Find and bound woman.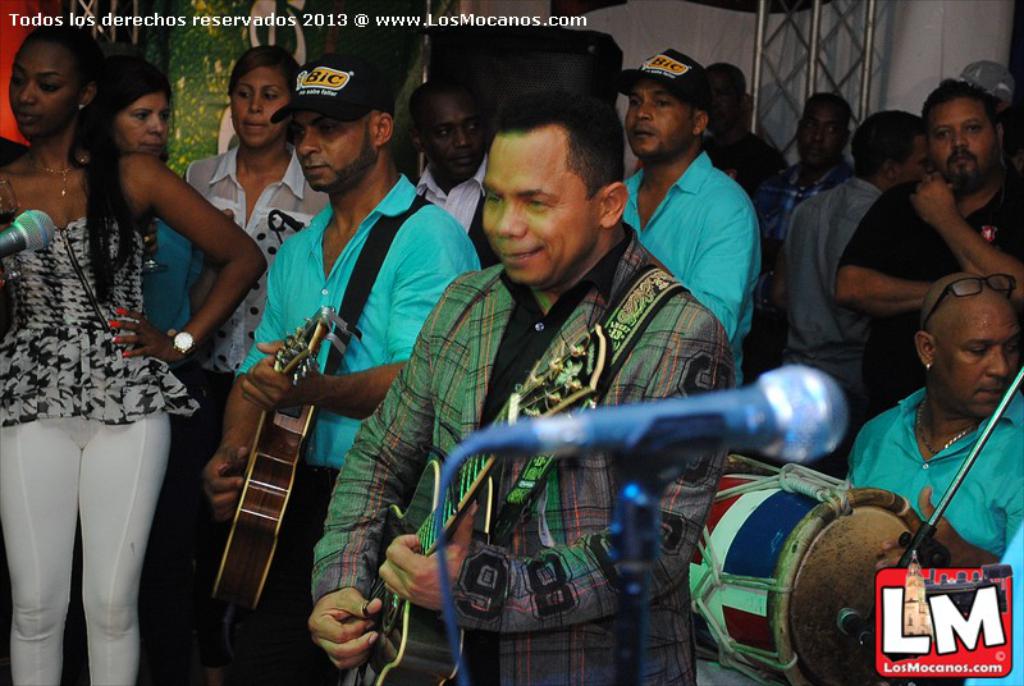
Bound: 187 45 339 667.
